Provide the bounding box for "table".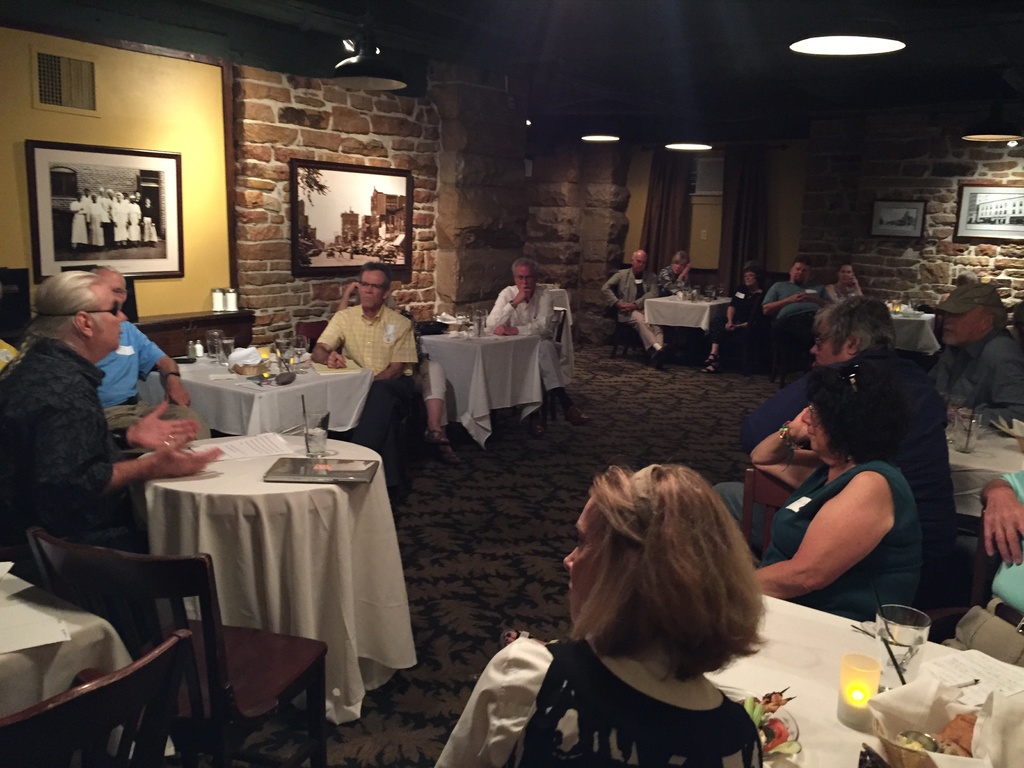
[x1=403, y1=318, x2=579, y2=467].
